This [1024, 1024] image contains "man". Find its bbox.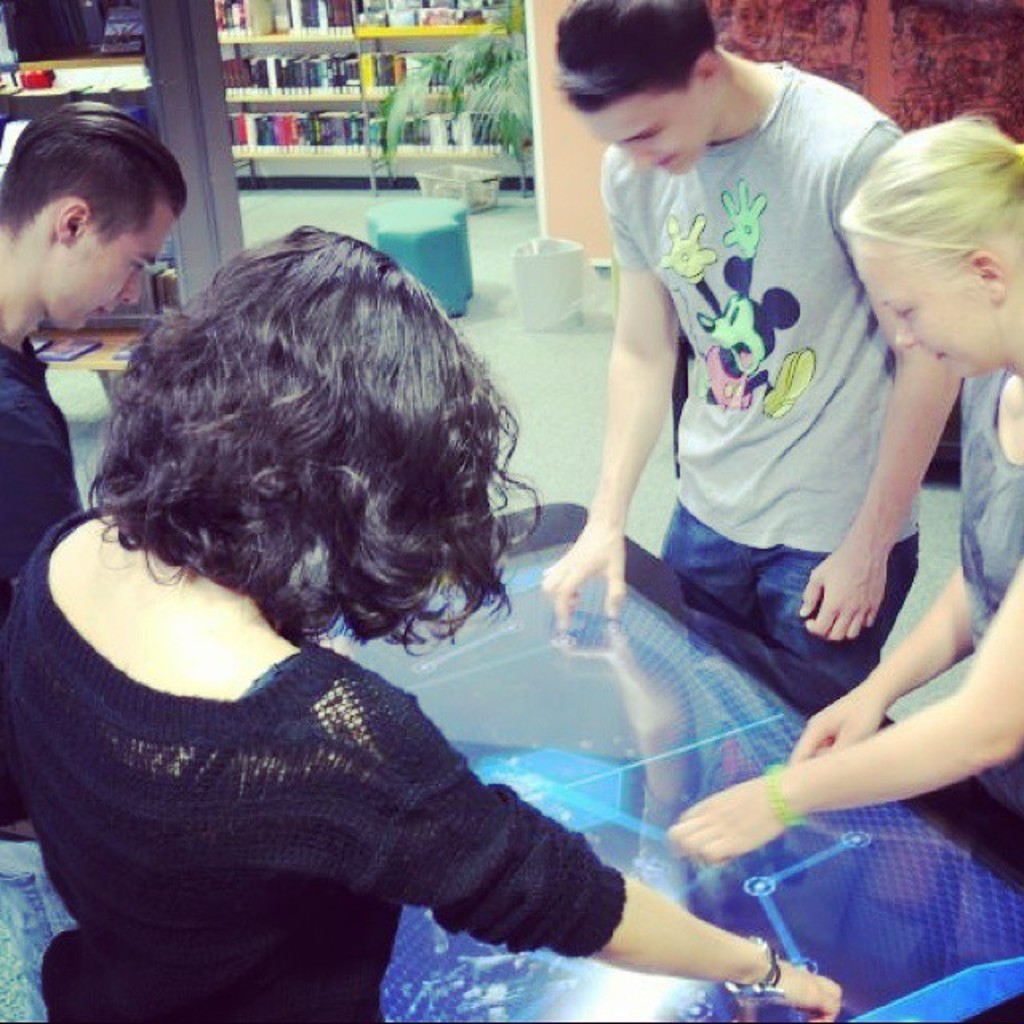
{"left": 0, "top": 102, "right": 187, "bottom": 824}.
